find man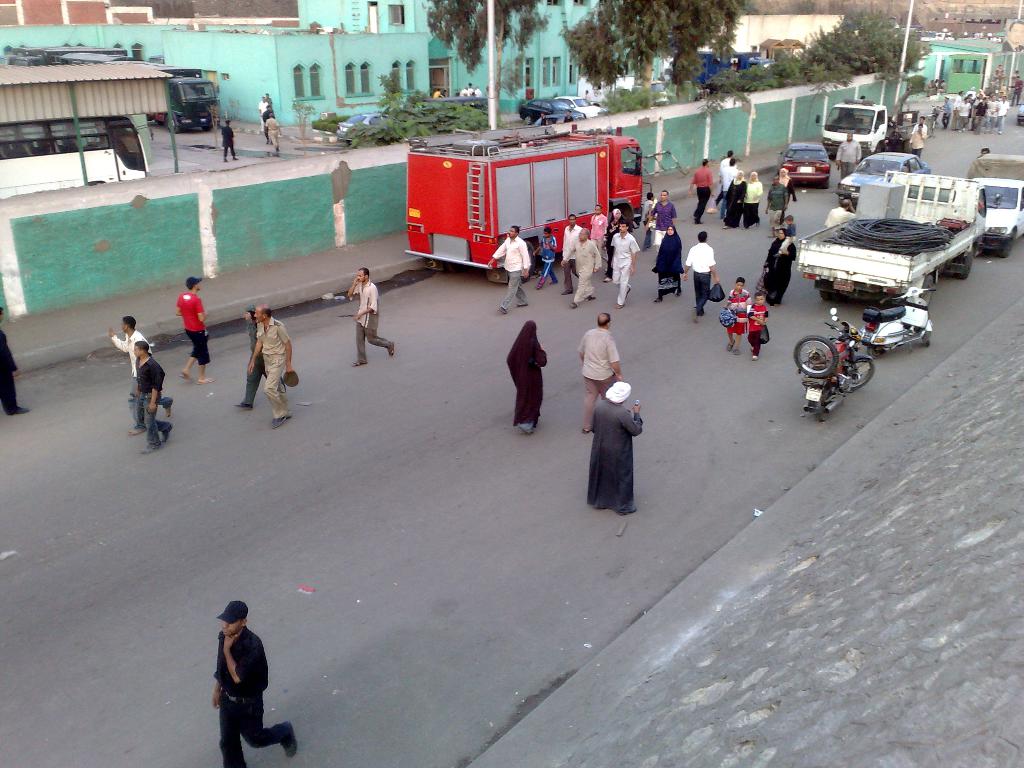
[250,303,294,426]
